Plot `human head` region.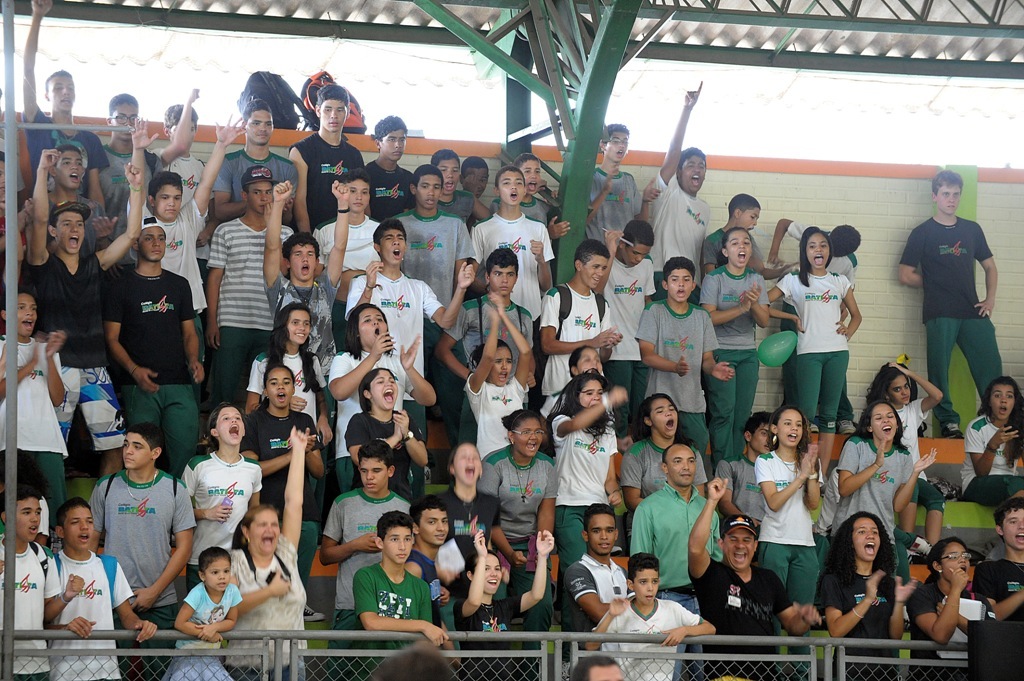
Plotted at [x1=45, y1=69, x2=81, y2=109].
